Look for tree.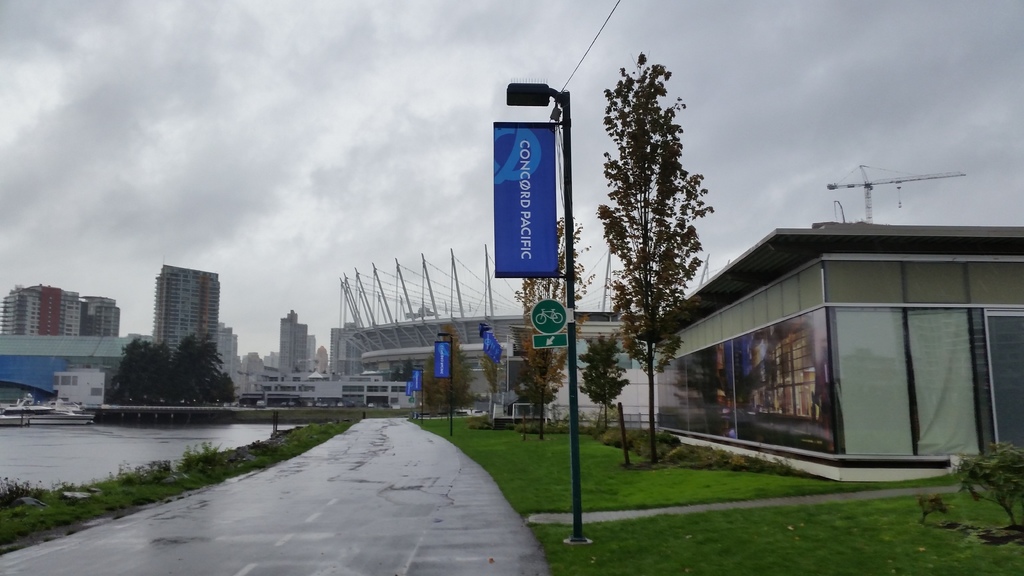
Found: box(948, 440, 1023, 527).
